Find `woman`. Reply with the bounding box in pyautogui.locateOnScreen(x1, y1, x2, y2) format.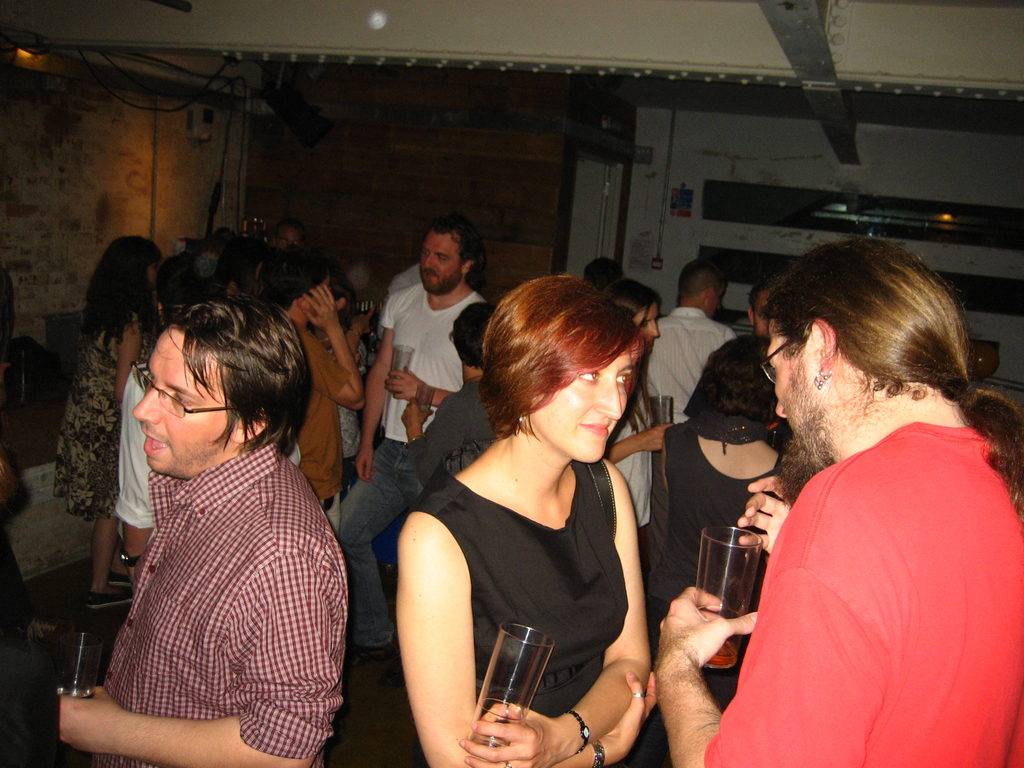
pyautogui.locateOnScreen(253, 245, 362, 545).
